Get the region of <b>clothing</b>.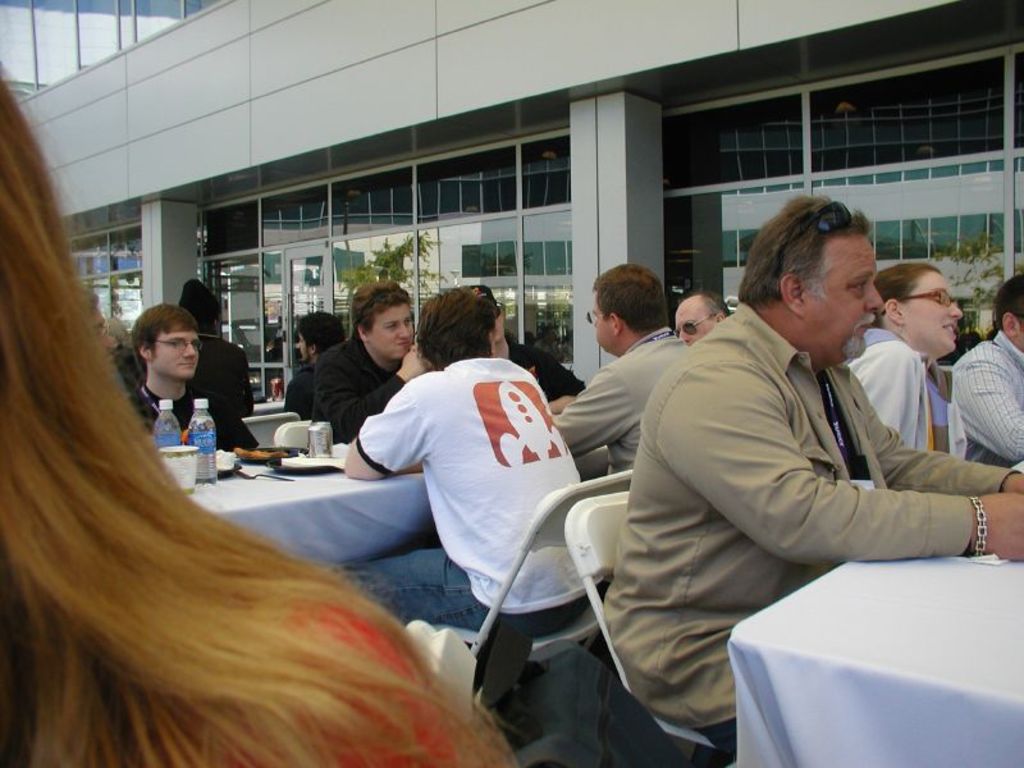
left=328, top=346, right=600, bottom=636.
